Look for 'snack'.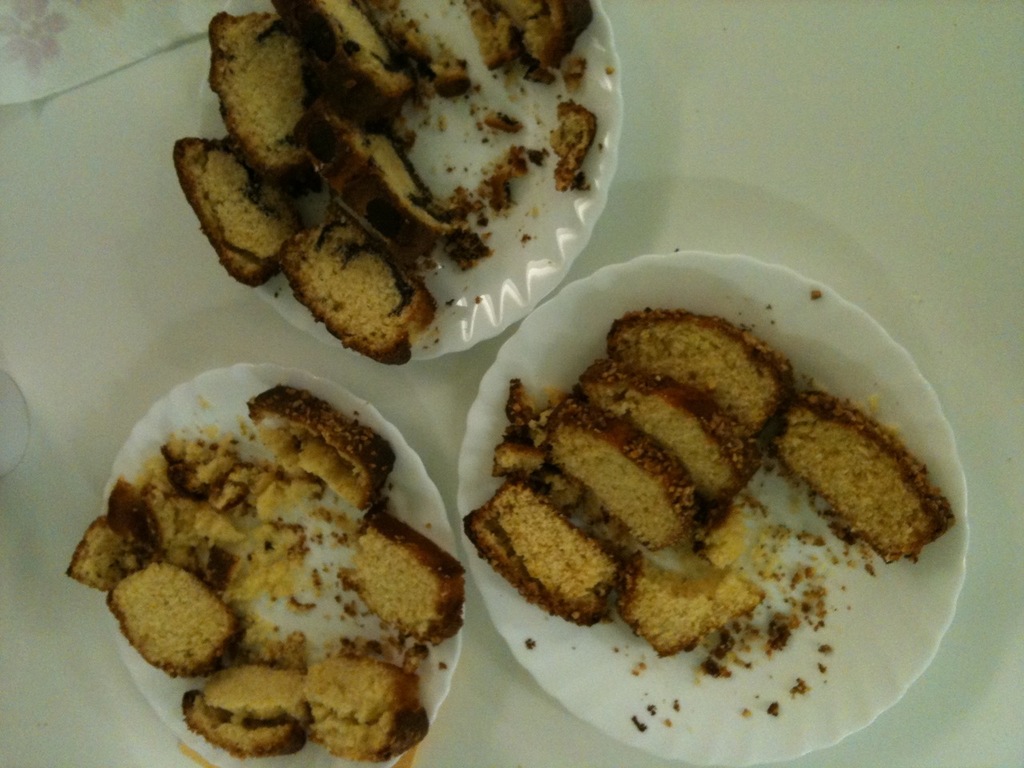
Found: x1=94 y1=390 x2=464 y2=743.
